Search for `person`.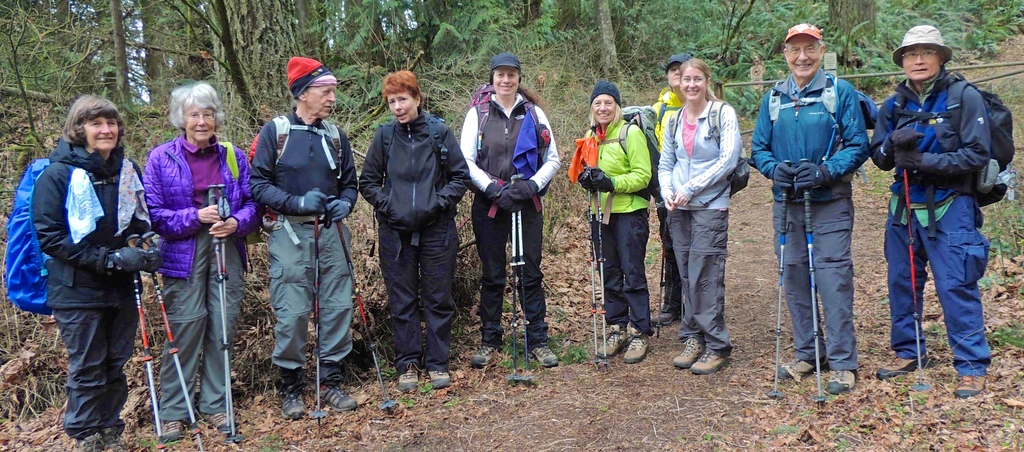
Found at rect(136, 76, 258, 446).
